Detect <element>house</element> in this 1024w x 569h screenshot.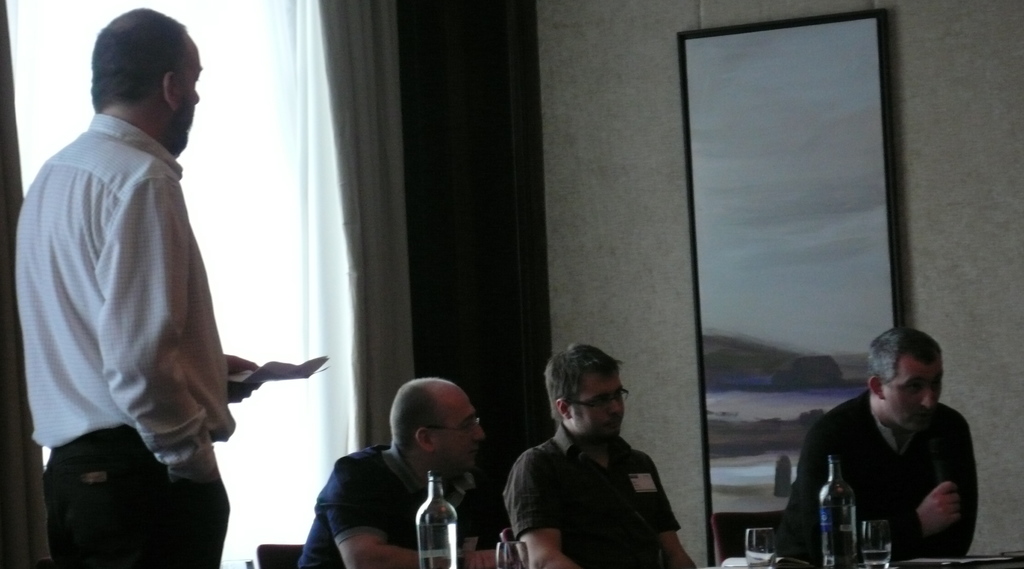
Detection: (x1=0, y1=0, x2=1023, y2=568).
